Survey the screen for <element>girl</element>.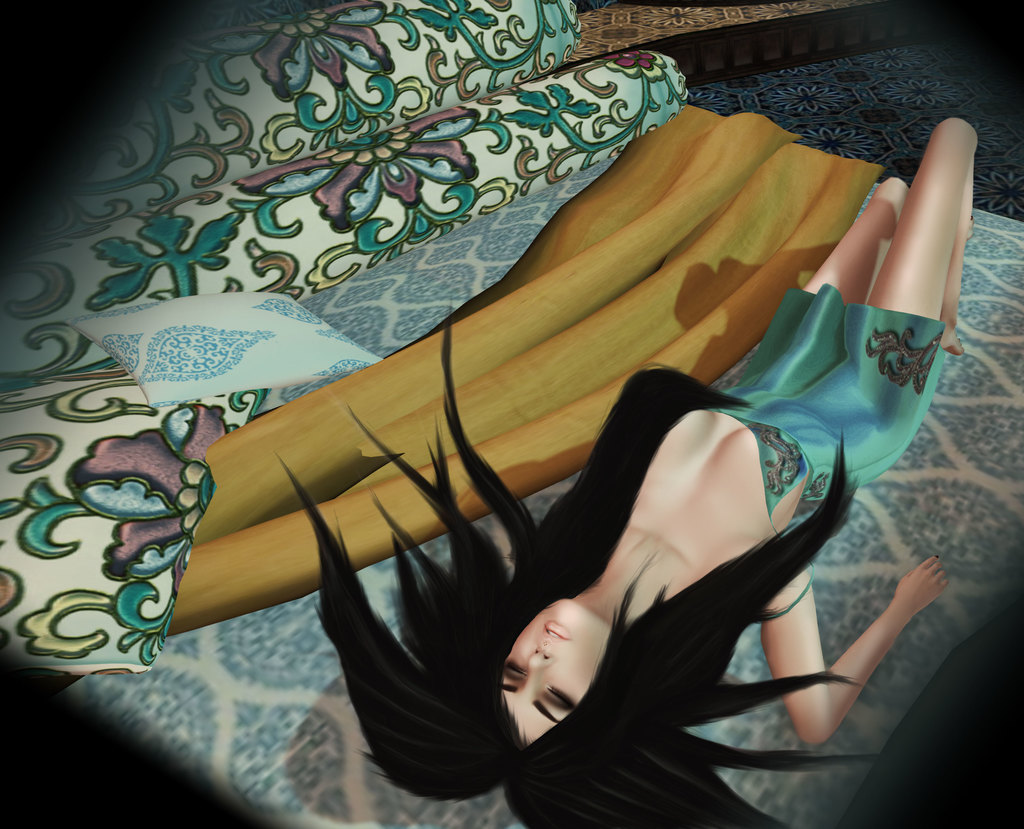
Survey found: x1=275, y1=115, x2=978, y2=828.
